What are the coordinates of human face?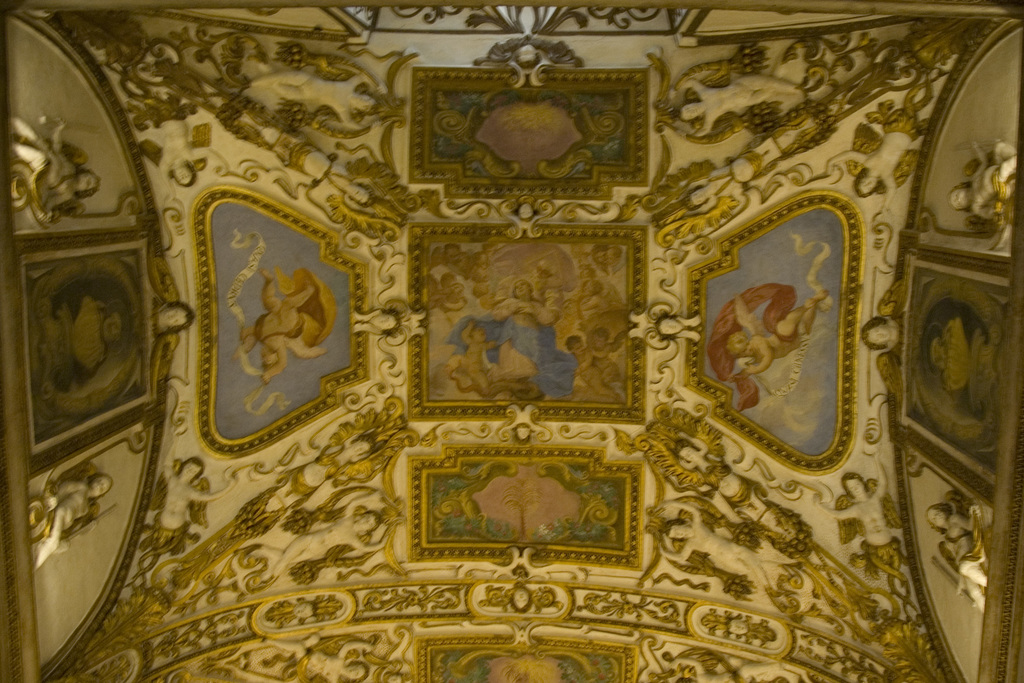
pyautogui.locateOnScreen(95, 477, 110, 493).
